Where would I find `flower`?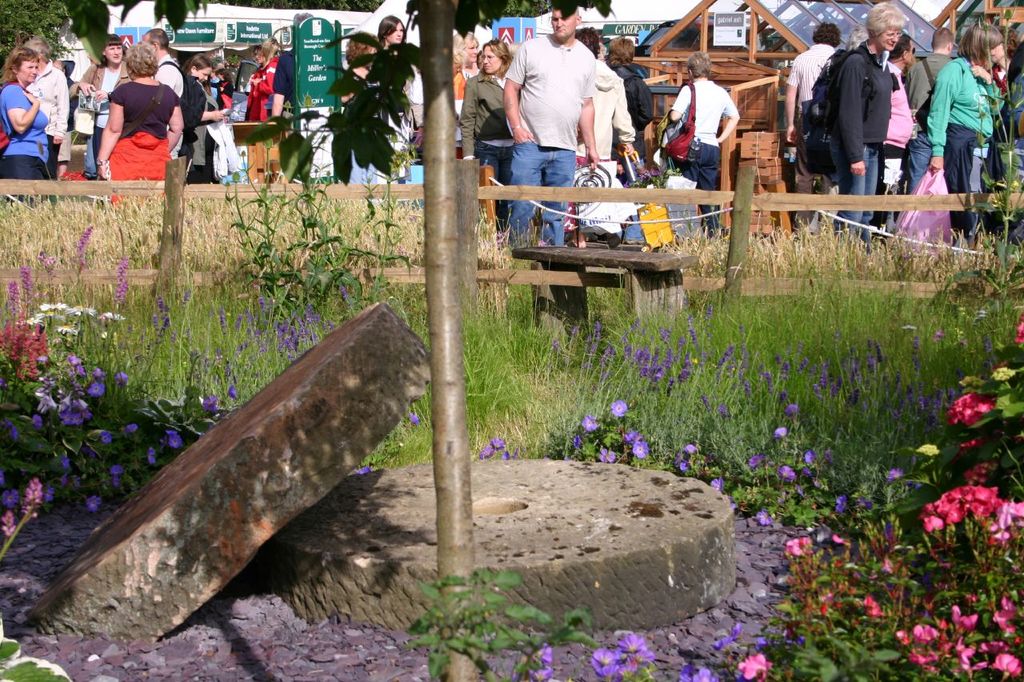
At {"left": 752, "top": 507, "right": 774, "bottom": 529}.
